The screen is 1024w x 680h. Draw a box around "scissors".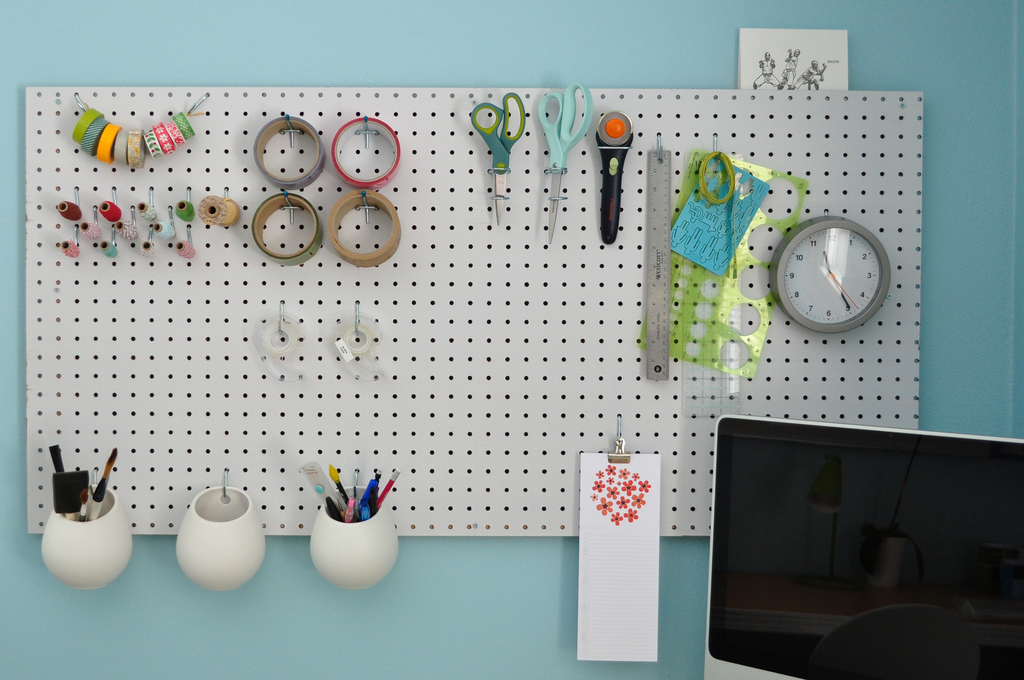
box=[534, 83, 593, 245].
